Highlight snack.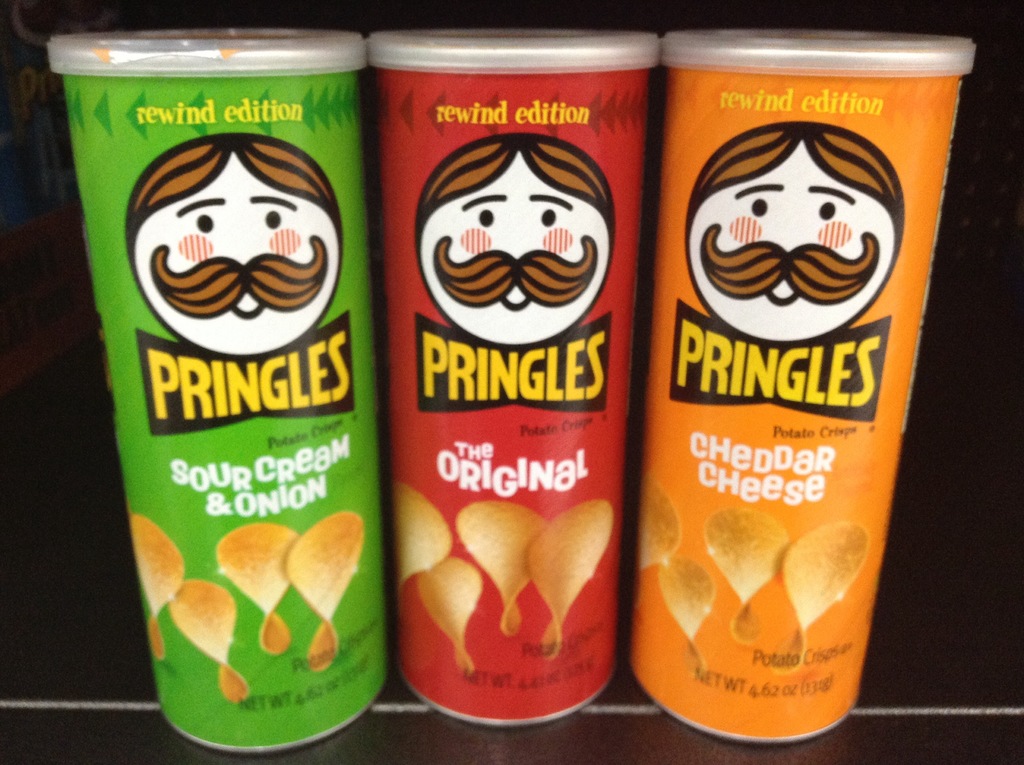
Highlighted region: (783, 521, 868, 673).
